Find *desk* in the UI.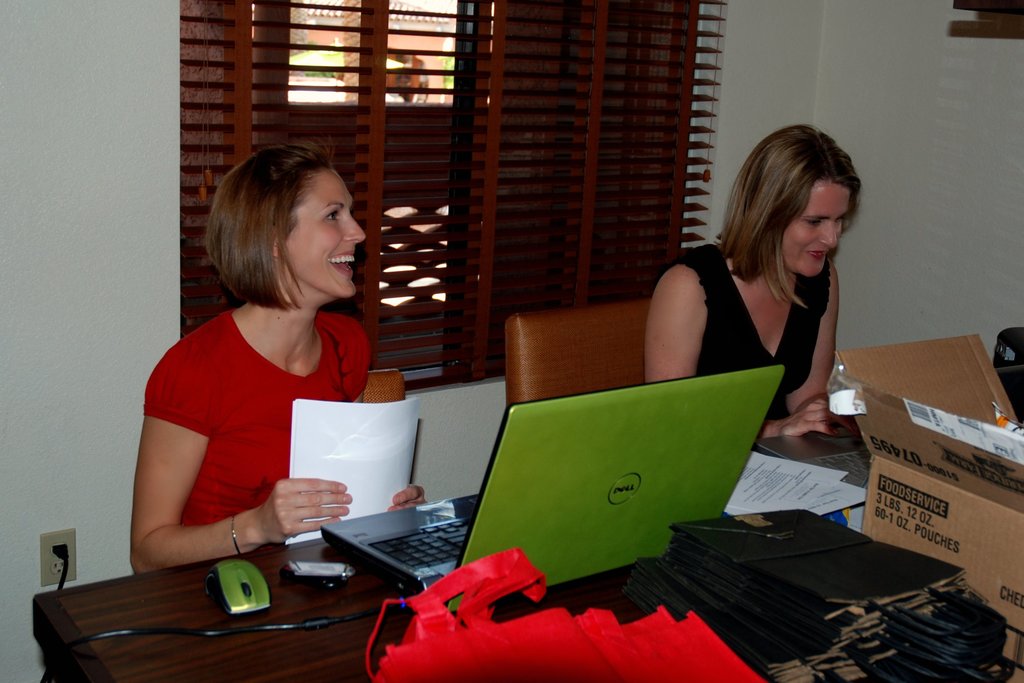
UI element at <bbox>42, 442, 1023, 682</bbox>.
